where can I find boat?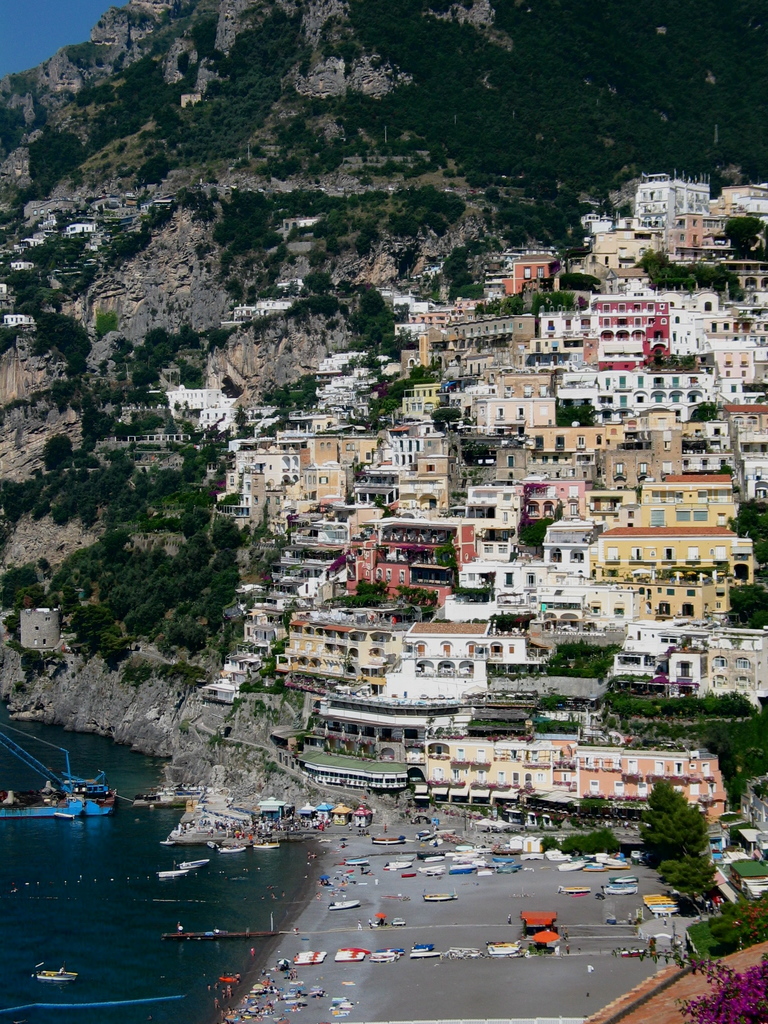
You can find it at [x1=325, y1=900, x2=363, y2=910].
